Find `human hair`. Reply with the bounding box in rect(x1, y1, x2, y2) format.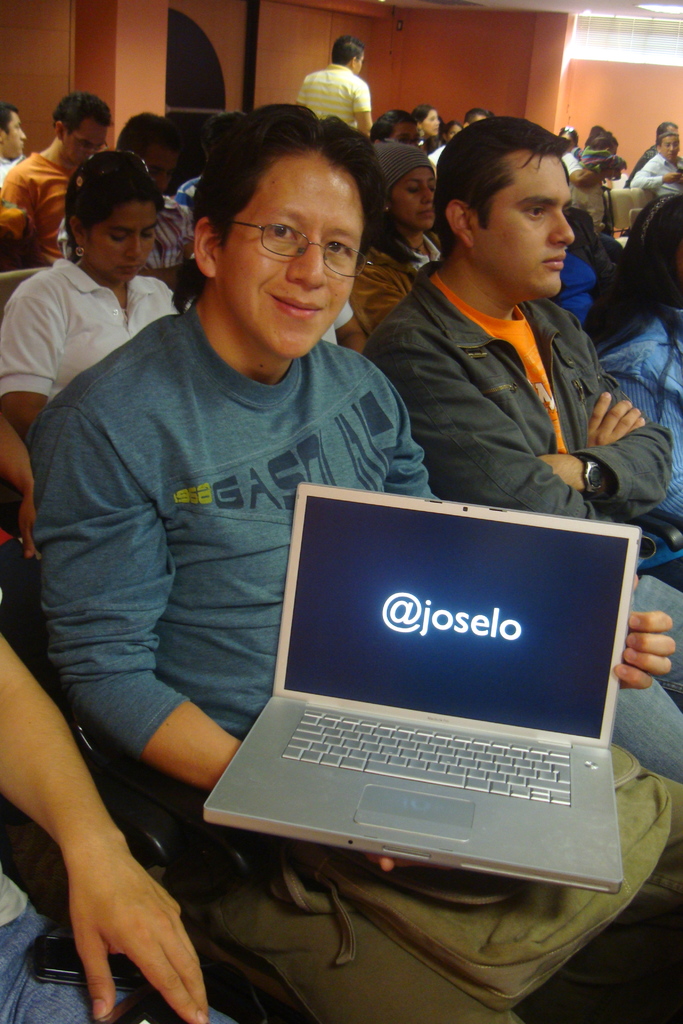
rect(195, 111, 372, 284).
